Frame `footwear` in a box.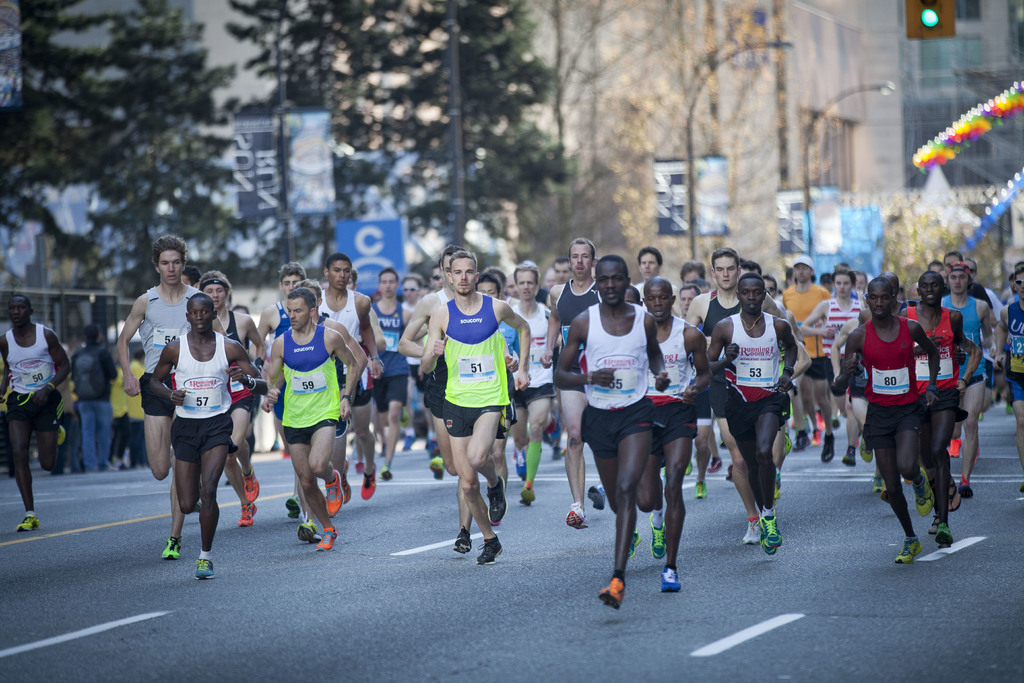
locate(762, 514, 783, 552).
